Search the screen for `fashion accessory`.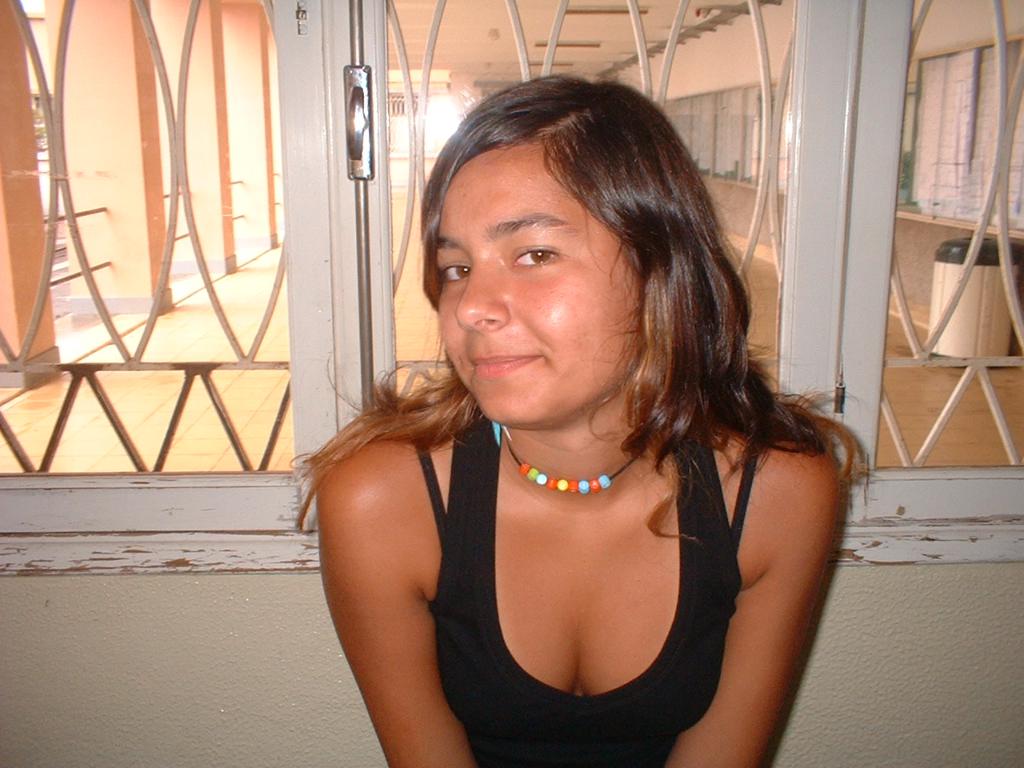
Found at (left=492, top=422, right=651, bottom=494).
